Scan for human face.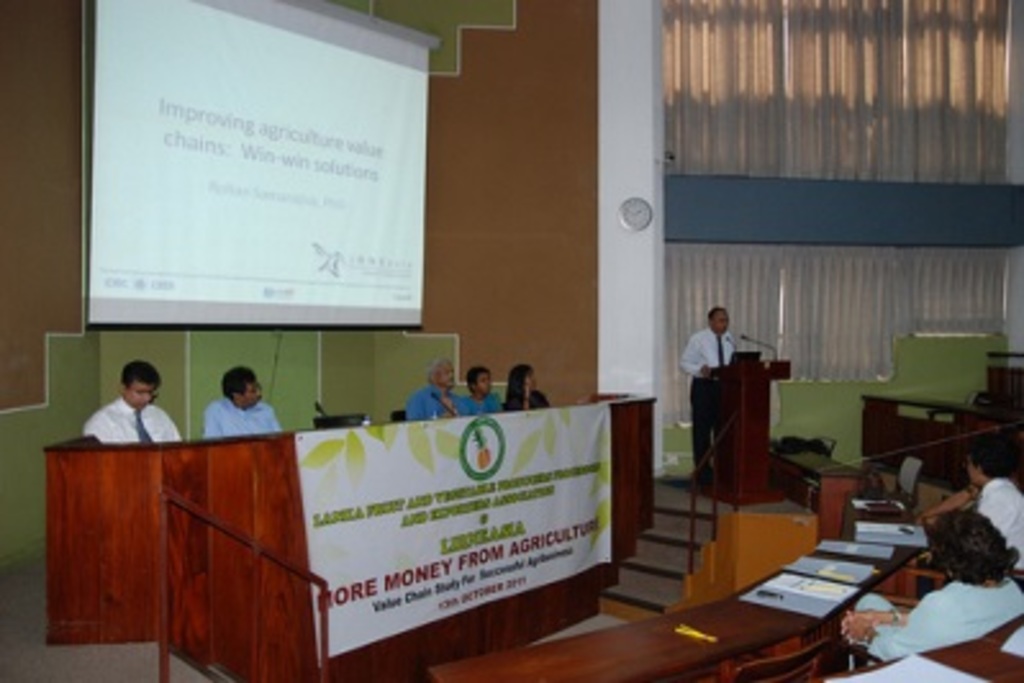
Scan result: x1=970 y1=454 x2=983 y2=478.
